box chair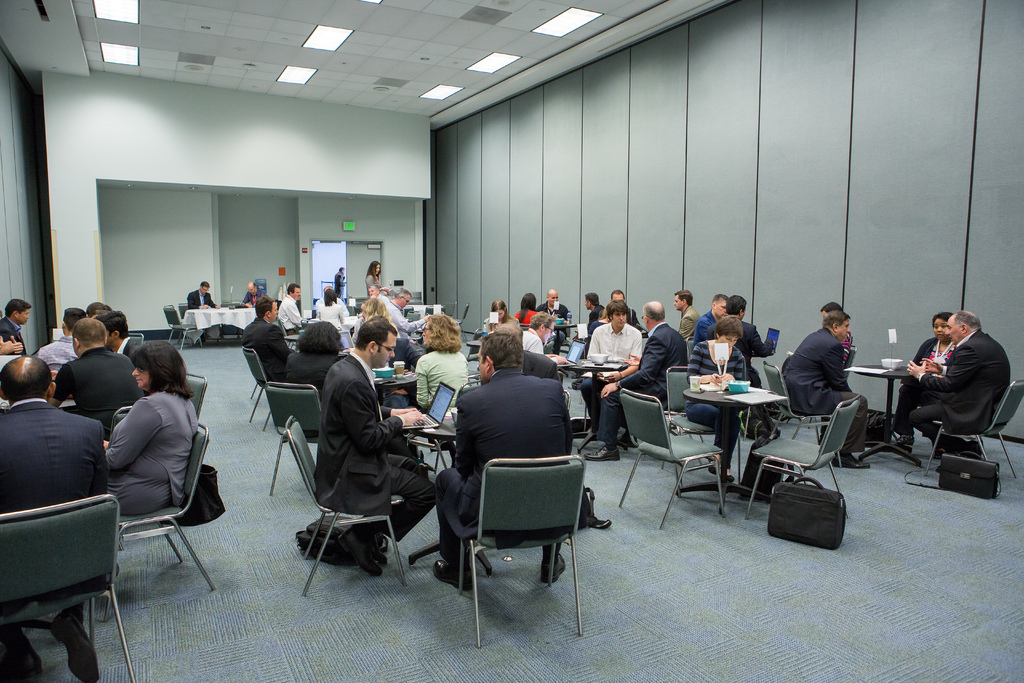
113/406/133/429
